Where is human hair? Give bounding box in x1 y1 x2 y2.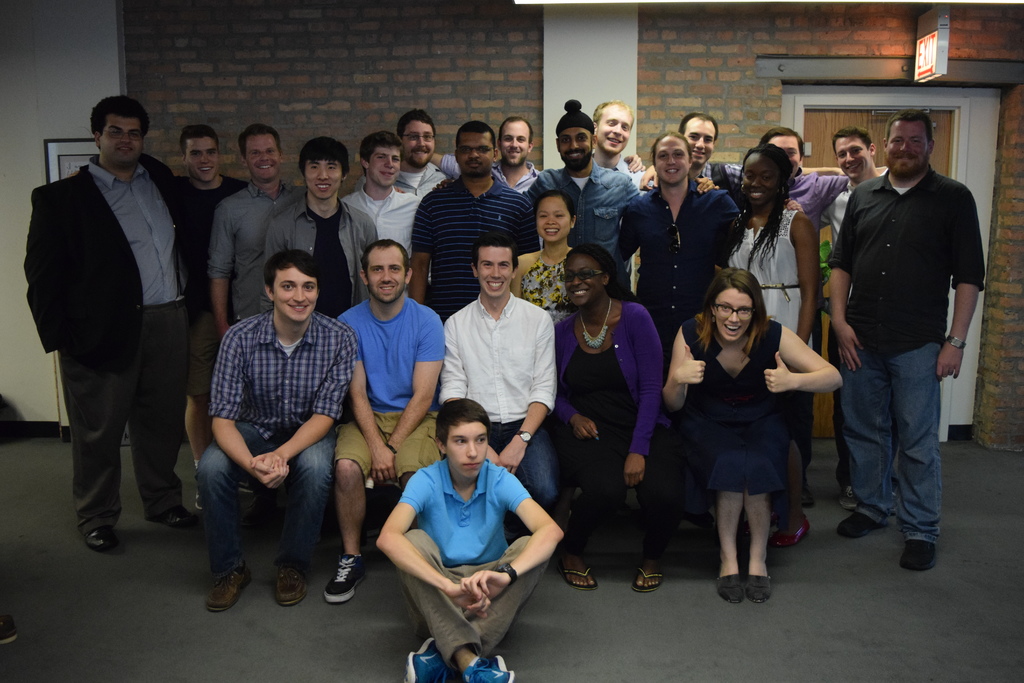
729 140 797 273.
